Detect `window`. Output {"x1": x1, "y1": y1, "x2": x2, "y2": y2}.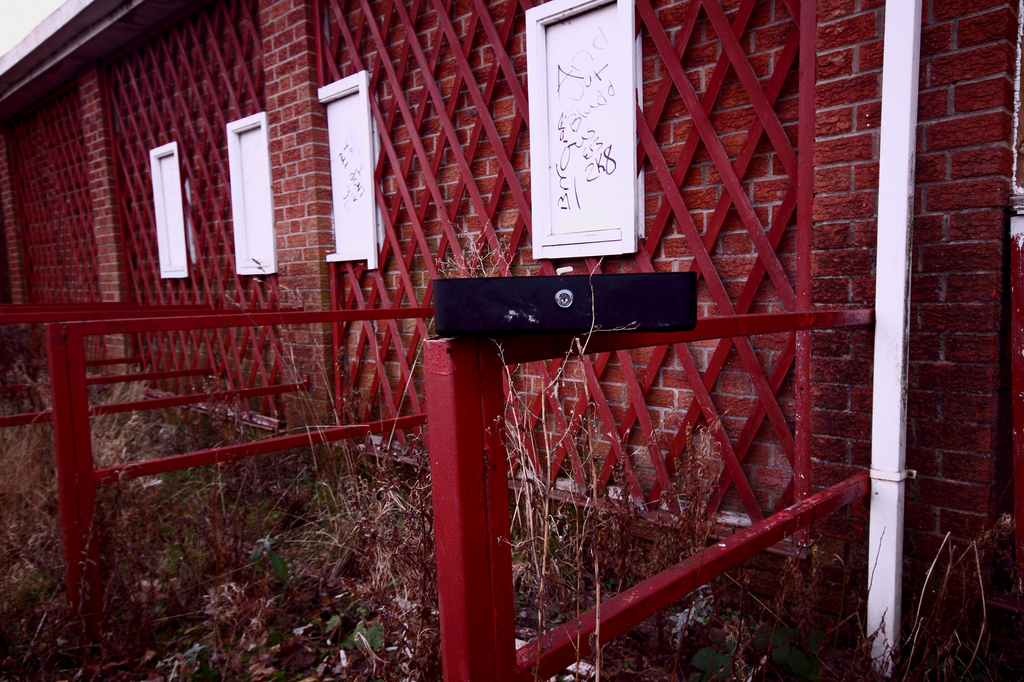
{"x1": 312, "y1": 68, "x2": 375, "y2": 268}.
